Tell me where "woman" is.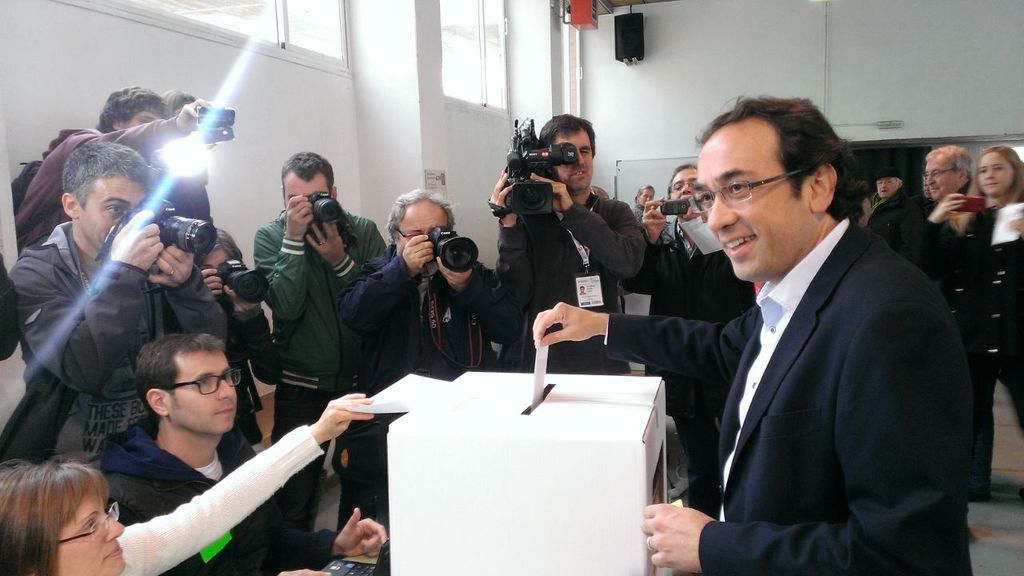
"woman" is at 0:388:375:575.
